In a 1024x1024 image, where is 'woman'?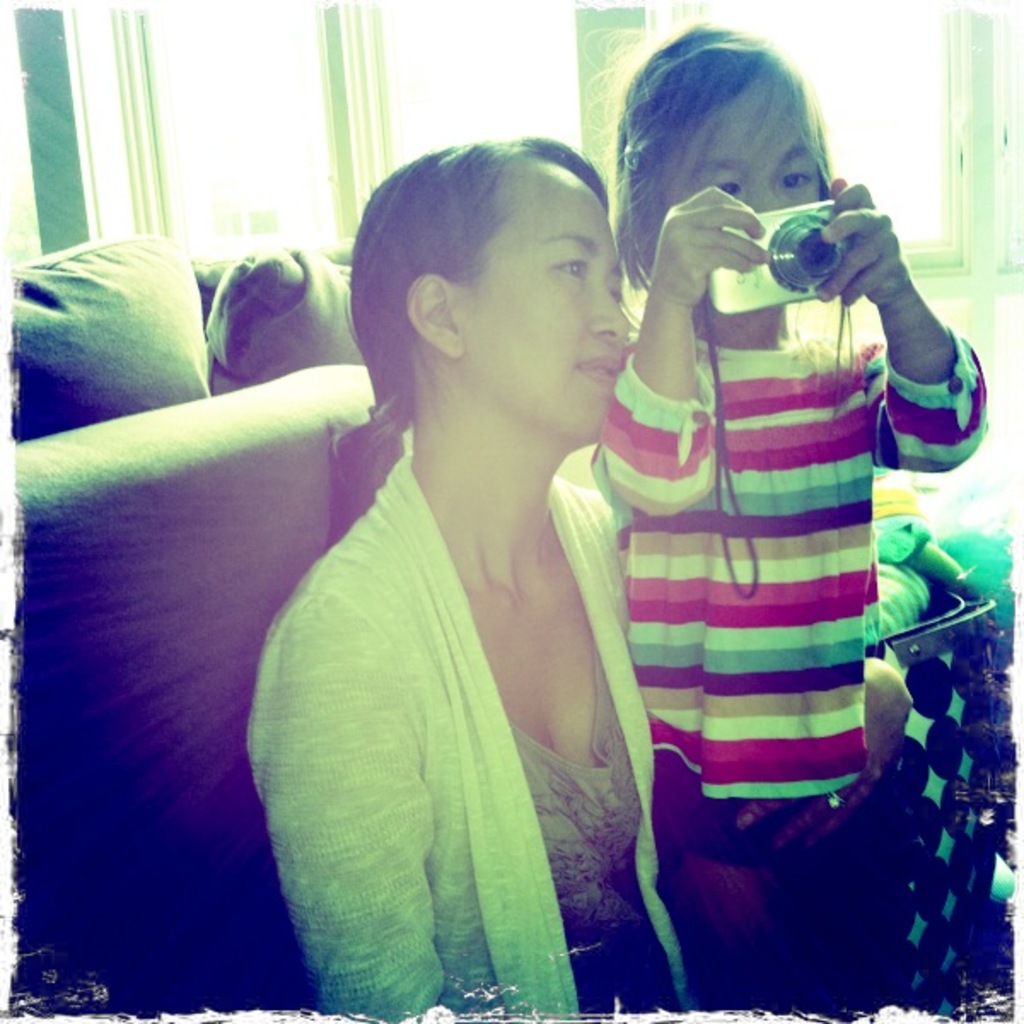
254 123 724 981.
